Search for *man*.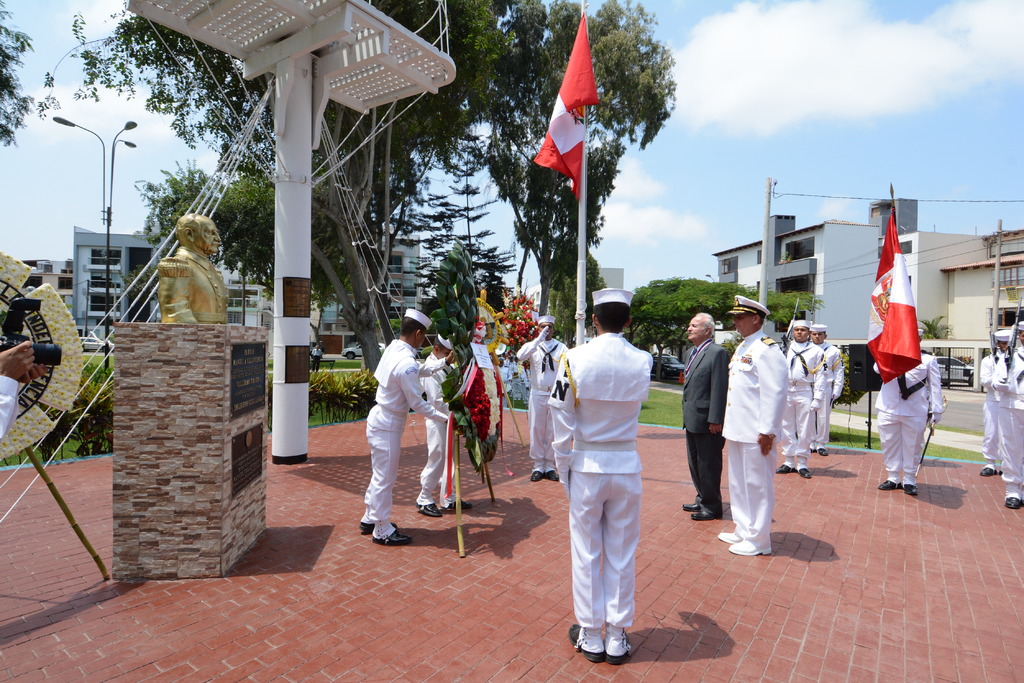
Found at [left=520, top=357, right=531, bottom=404].
